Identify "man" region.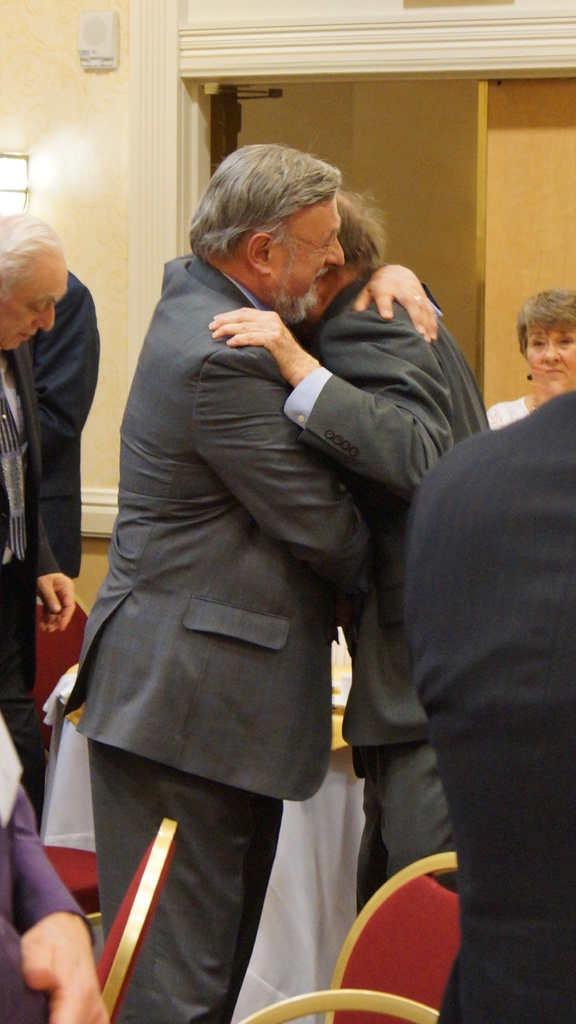
Region: BBox(0, 211, 77, 816).
